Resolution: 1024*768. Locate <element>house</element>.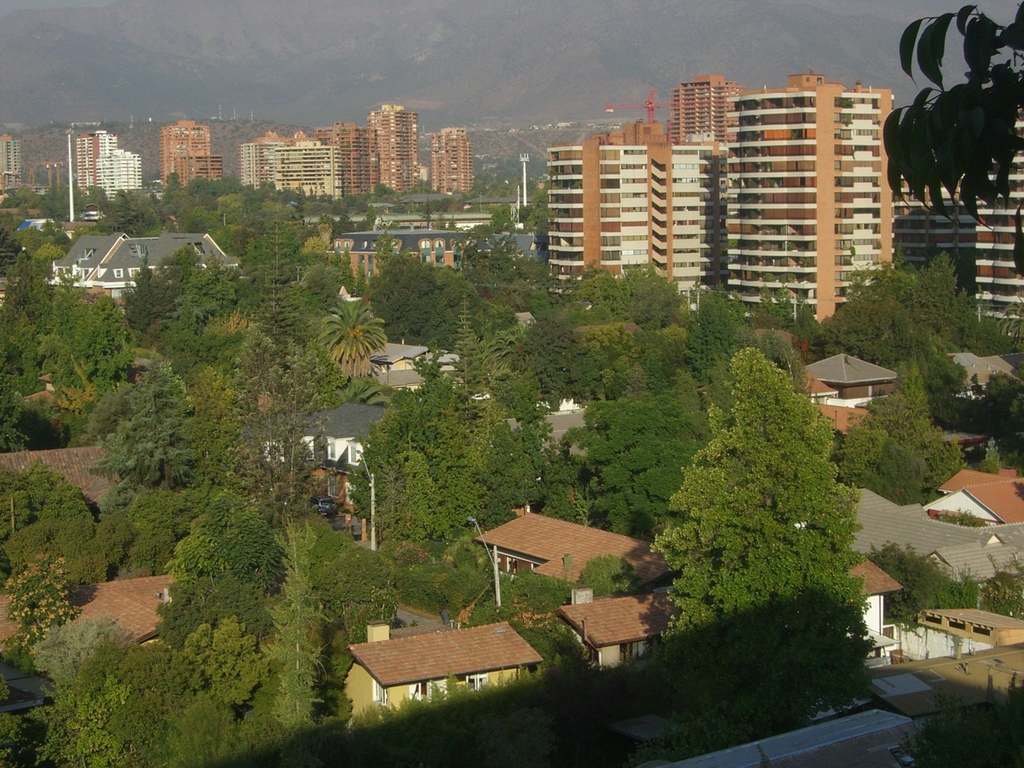
bbox(792, 353, 902, 428).
